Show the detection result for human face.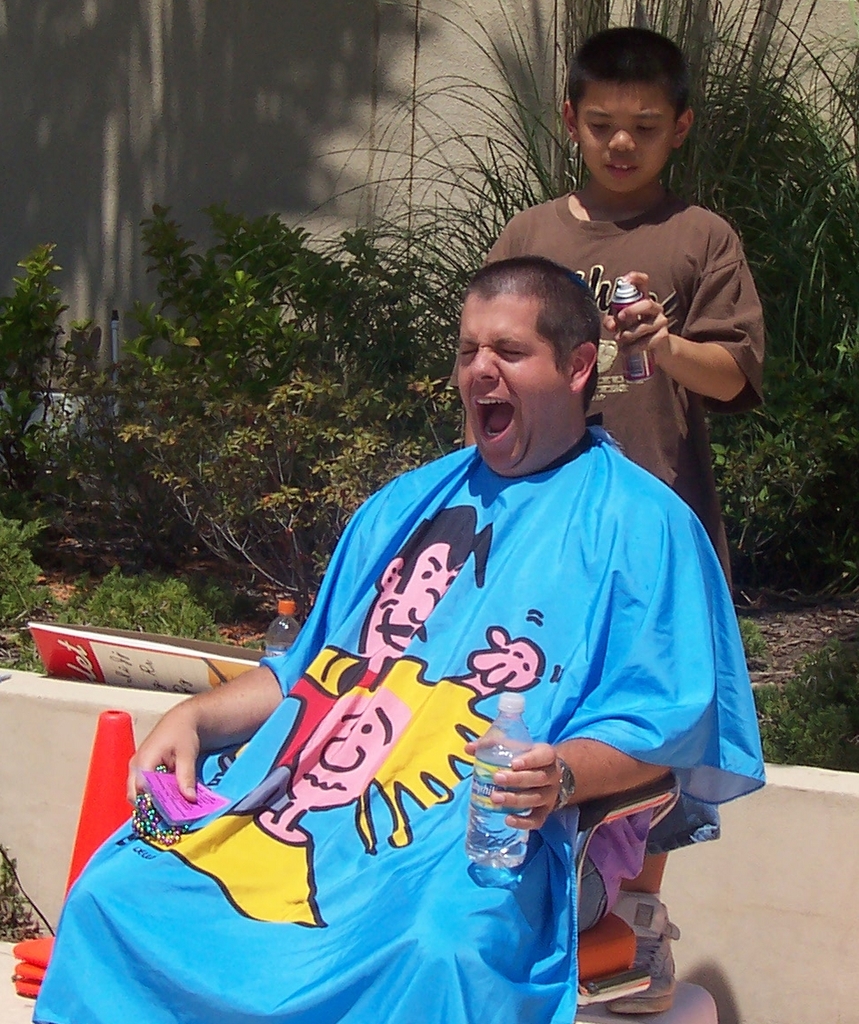
{"x1": 456, "y1": 293, "x2": 577, "y2": 473}.
